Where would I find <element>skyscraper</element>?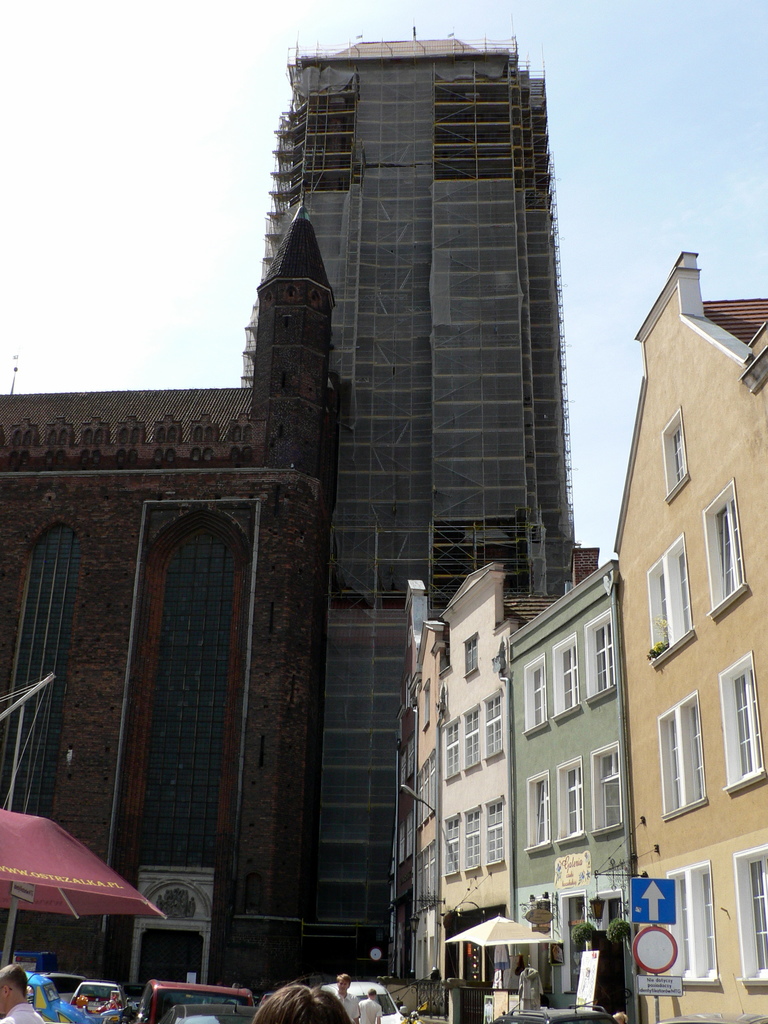
At (x1=241, y1=24, x2=577, y2=981).
